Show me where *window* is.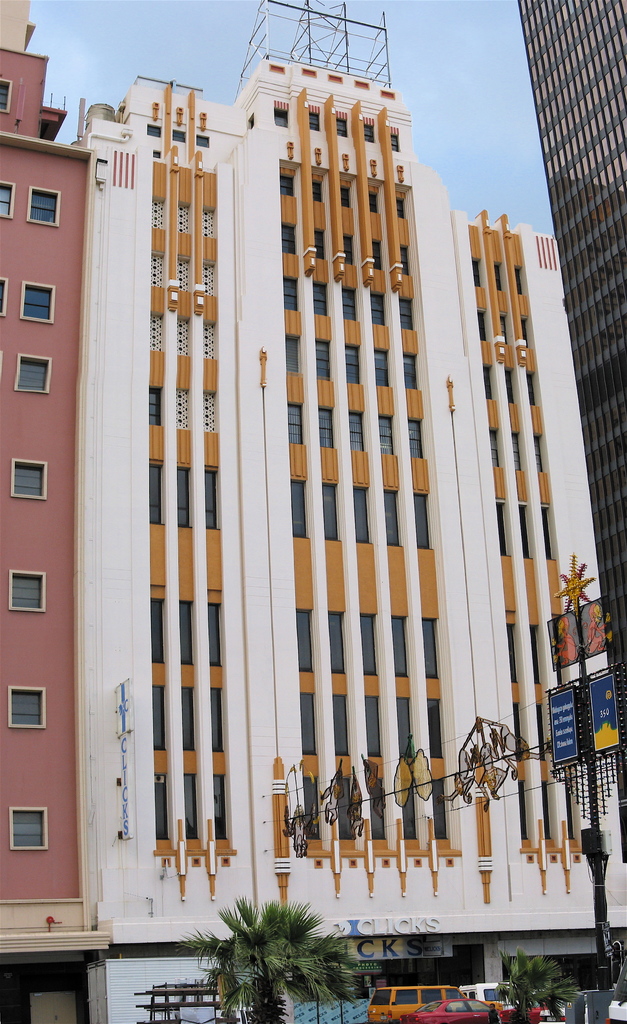
*window* is at locate(533, 436, 544, 474).
